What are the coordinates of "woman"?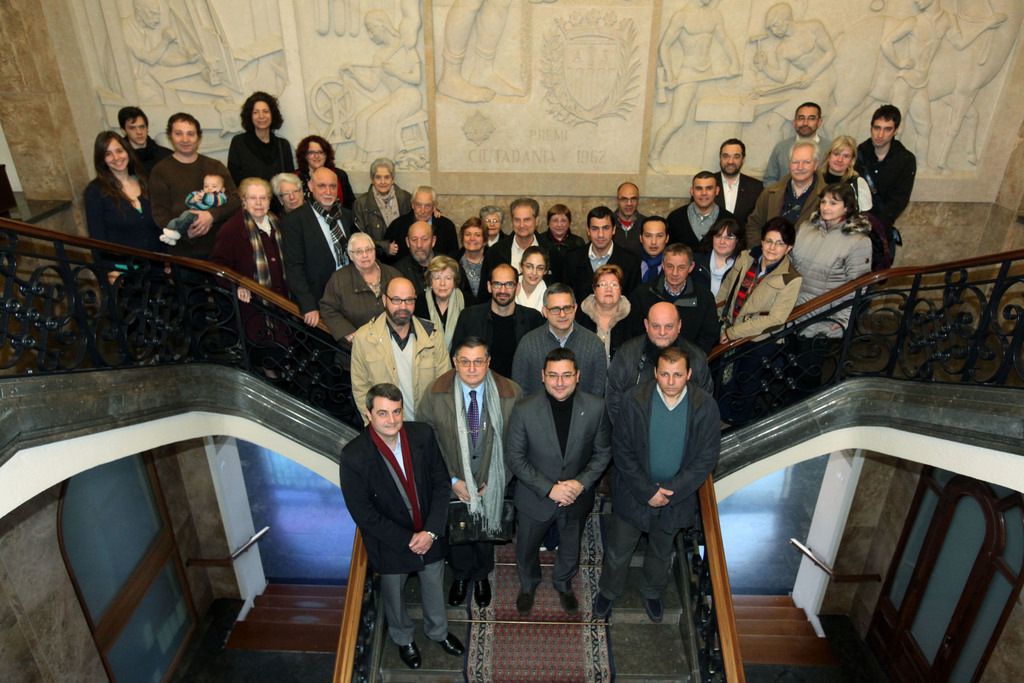
[708,220,813,350].
